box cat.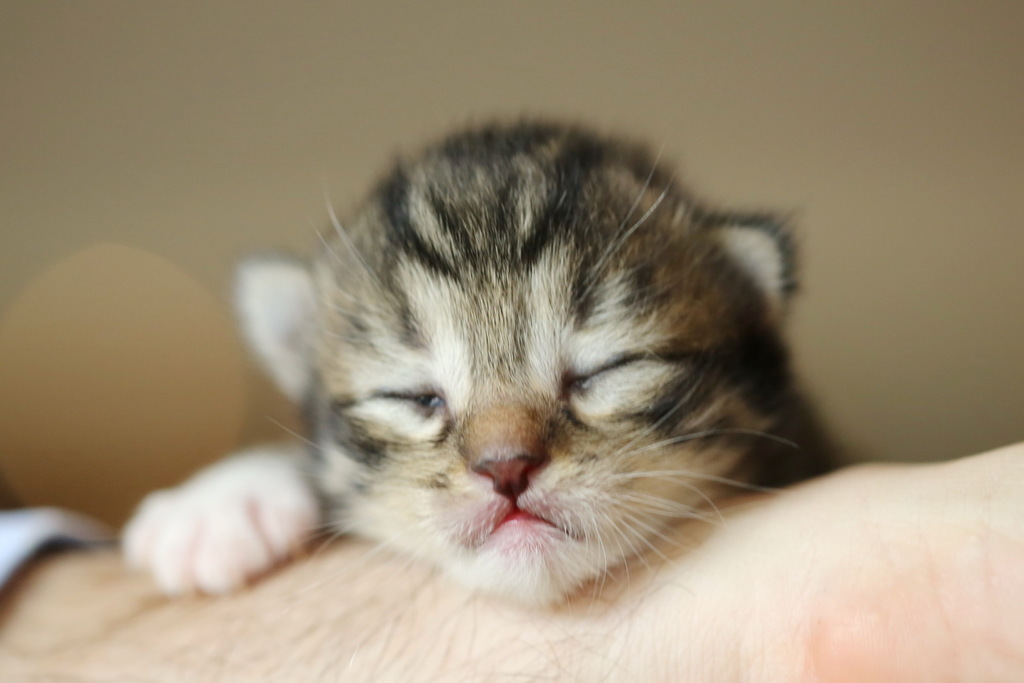
[109, 93, 828, 647].
